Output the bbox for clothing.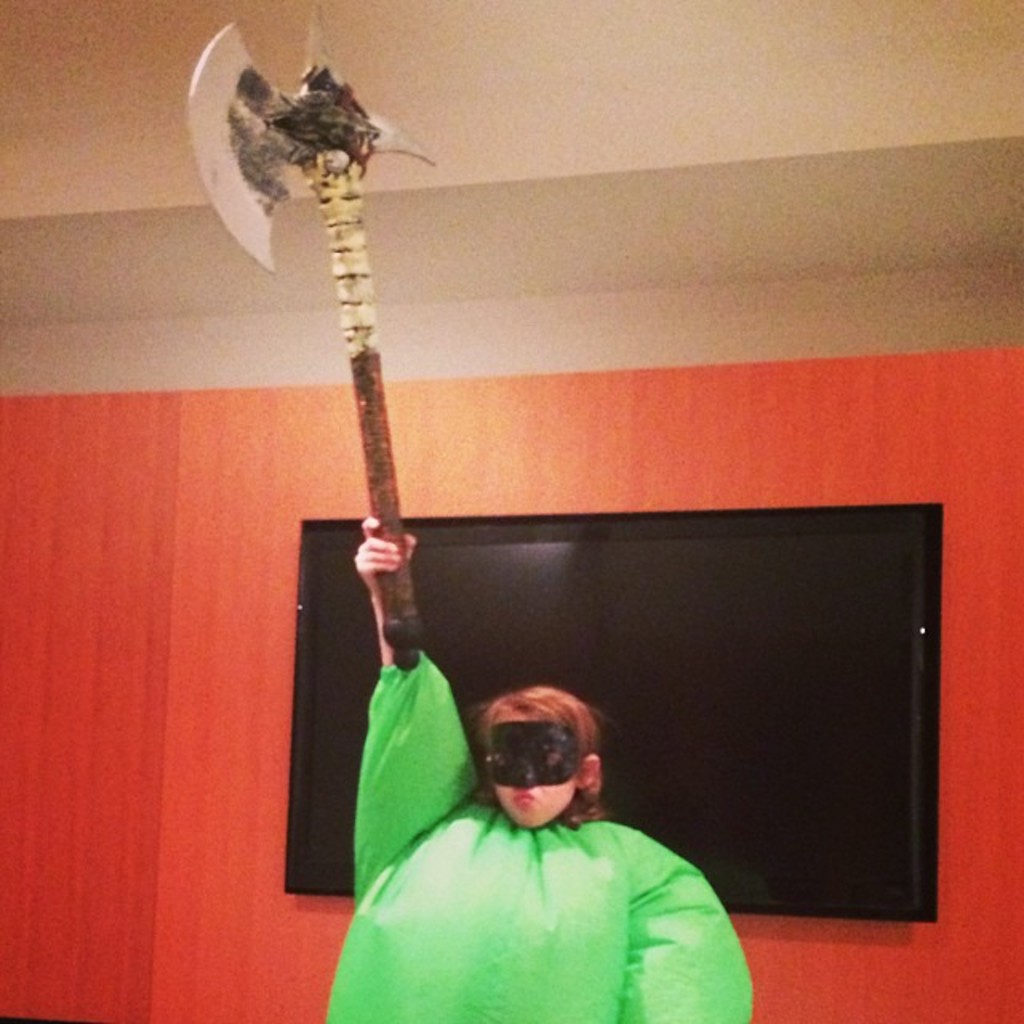
<bbox>347, 659, 774, 1023</bbox>.
